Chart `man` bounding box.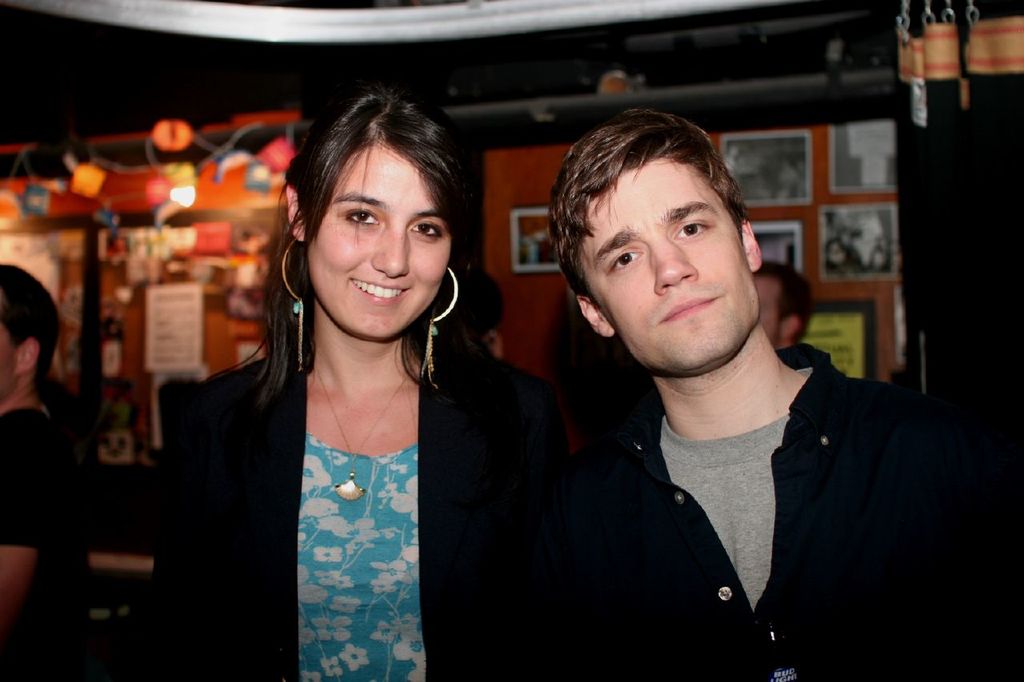
Charted: (x1=544, y1=113, x2=1023, y2=681).
